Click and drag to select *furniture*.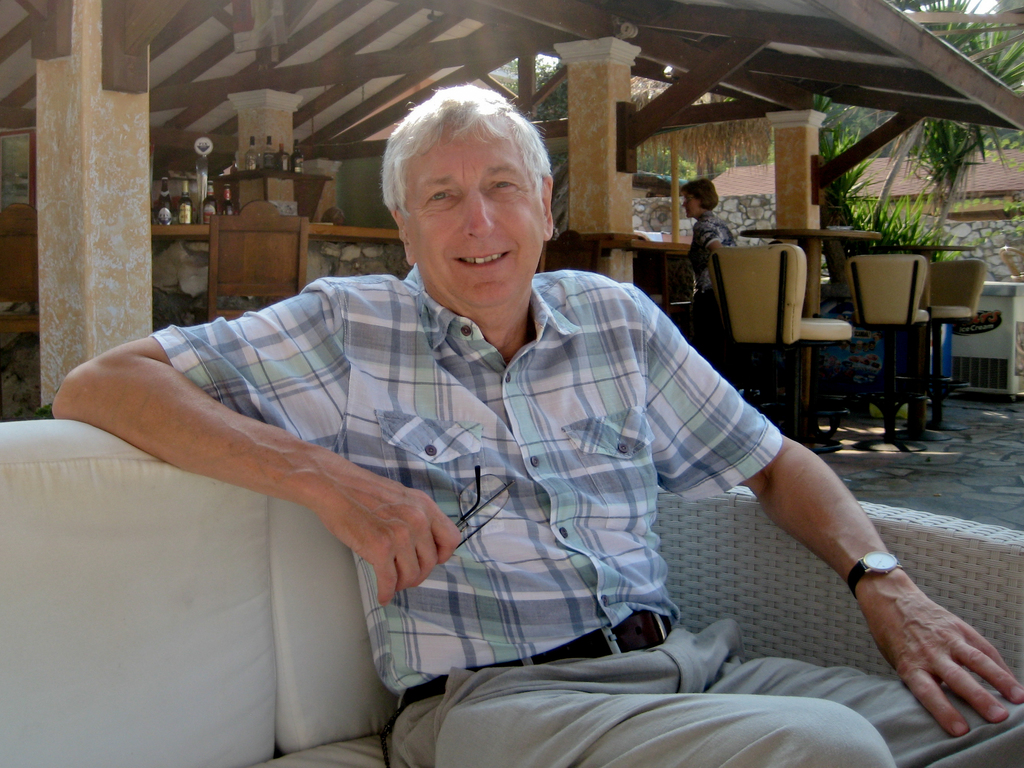
Selection: (708,245,852,448).
